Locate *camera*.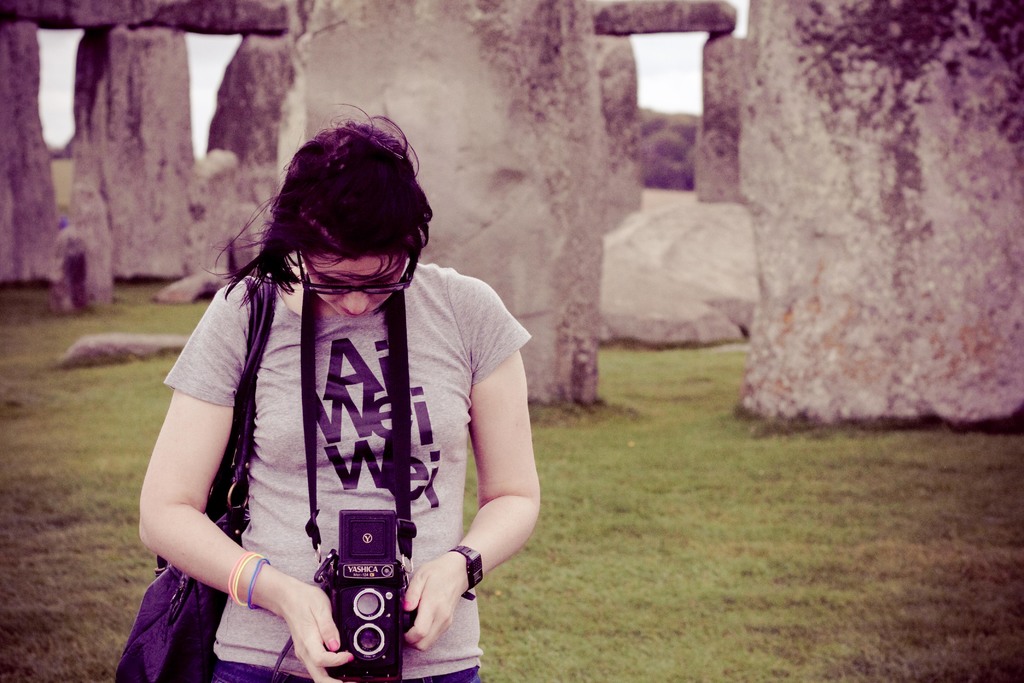
Bounding box: {"left": 294, "top": 514, "right": 401, "bottom": 654}.
